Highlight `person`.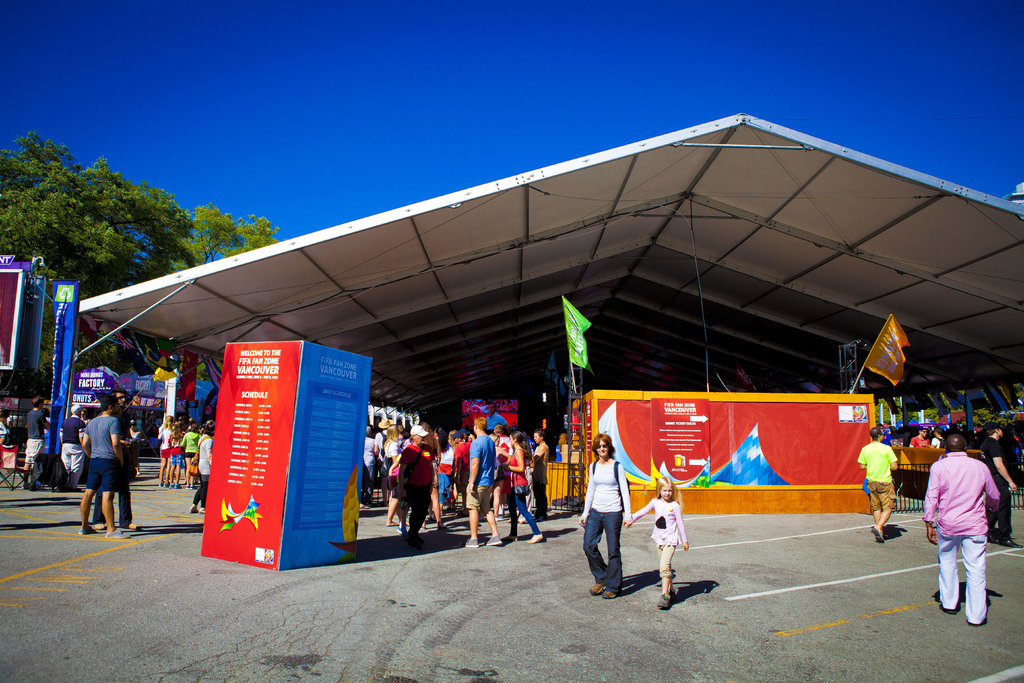
Highlighted region: bbox(616, 472, 691, 611).
